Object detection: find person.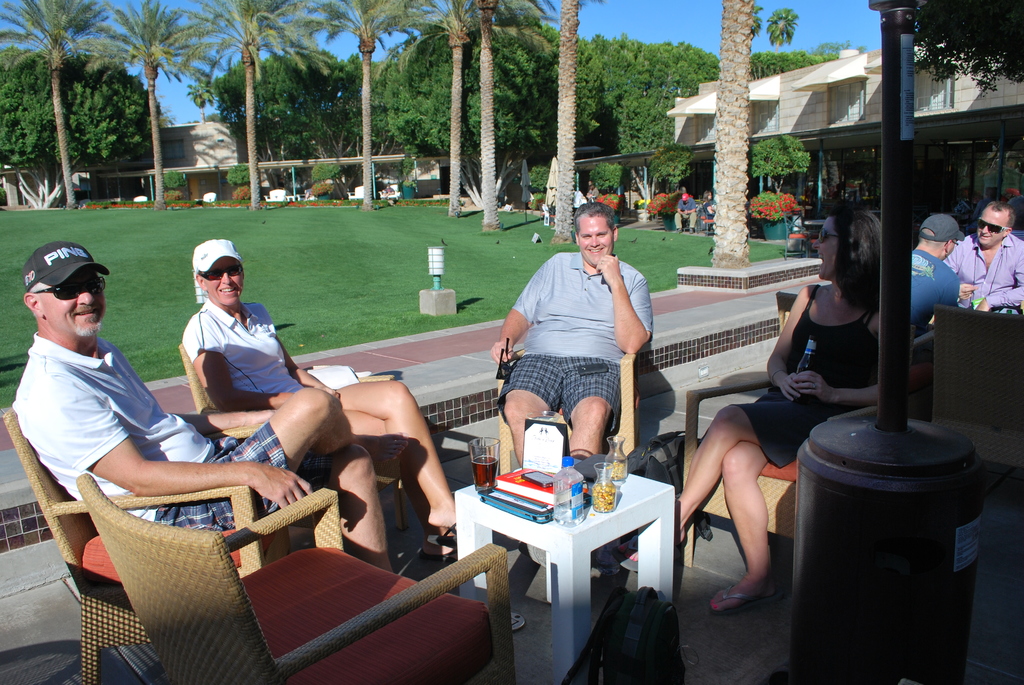
pyautogui.locateOnScreen(18, 238, 396, 585).
